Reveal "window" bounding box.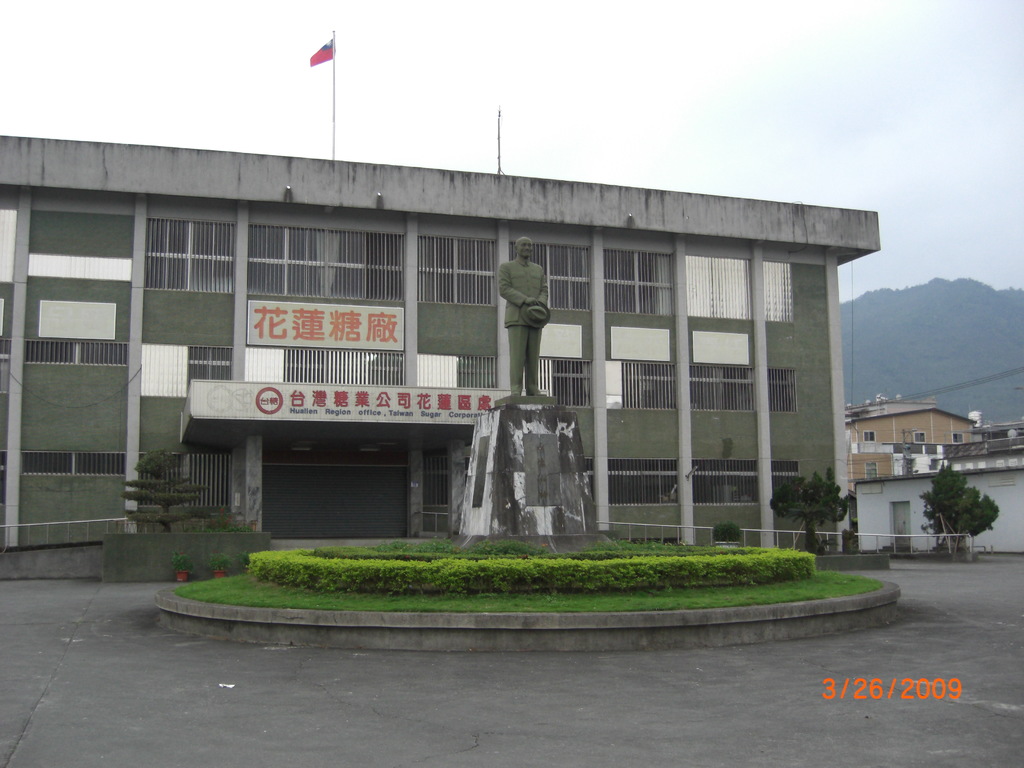
Revealed: Rect(691, 364, 753, 413).
